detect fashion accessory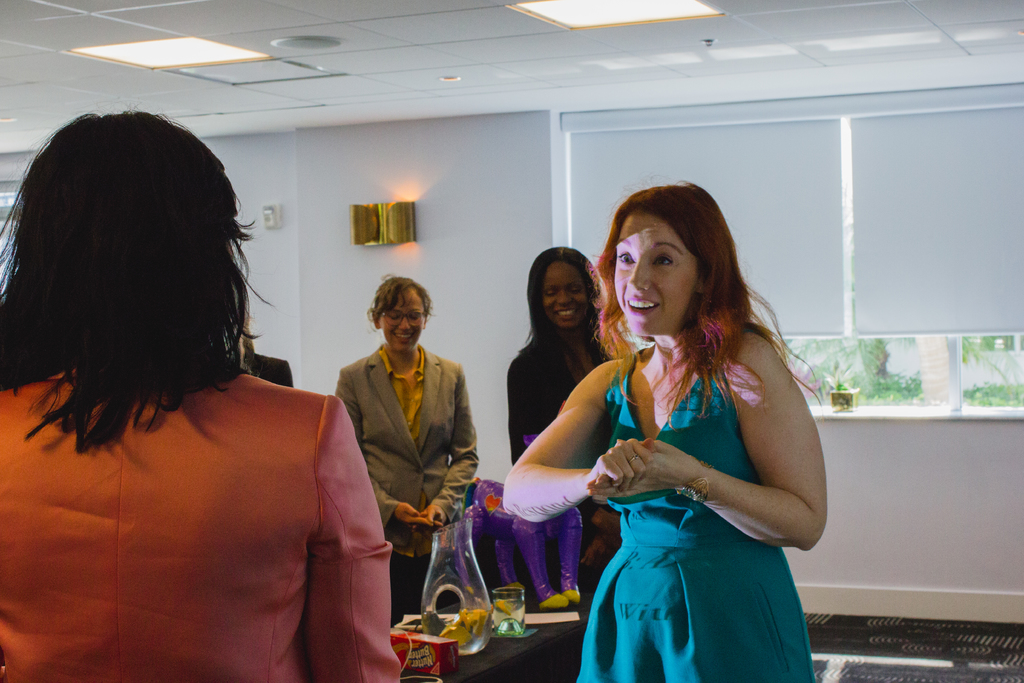
pyautogui.locateOnScreen(671, 458, 714, 507)
